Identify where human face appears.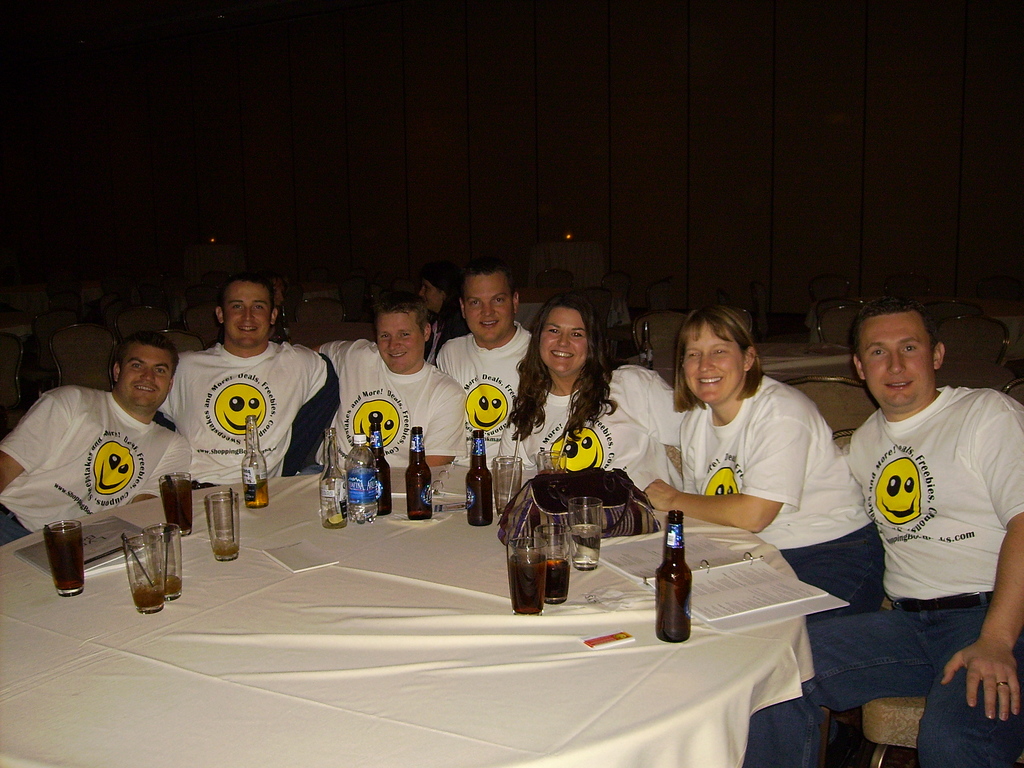
Appears at [x1=120, y1=336, x2=173, y2=413].
